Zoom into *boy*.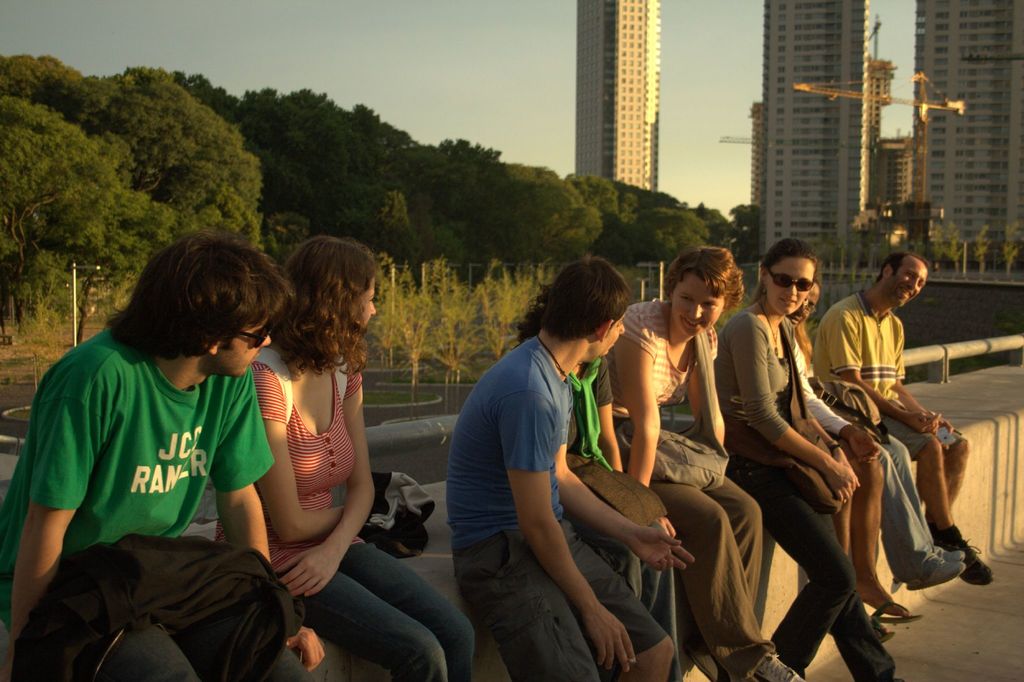
Zoom target: crop(447, 259, 672, 681).
